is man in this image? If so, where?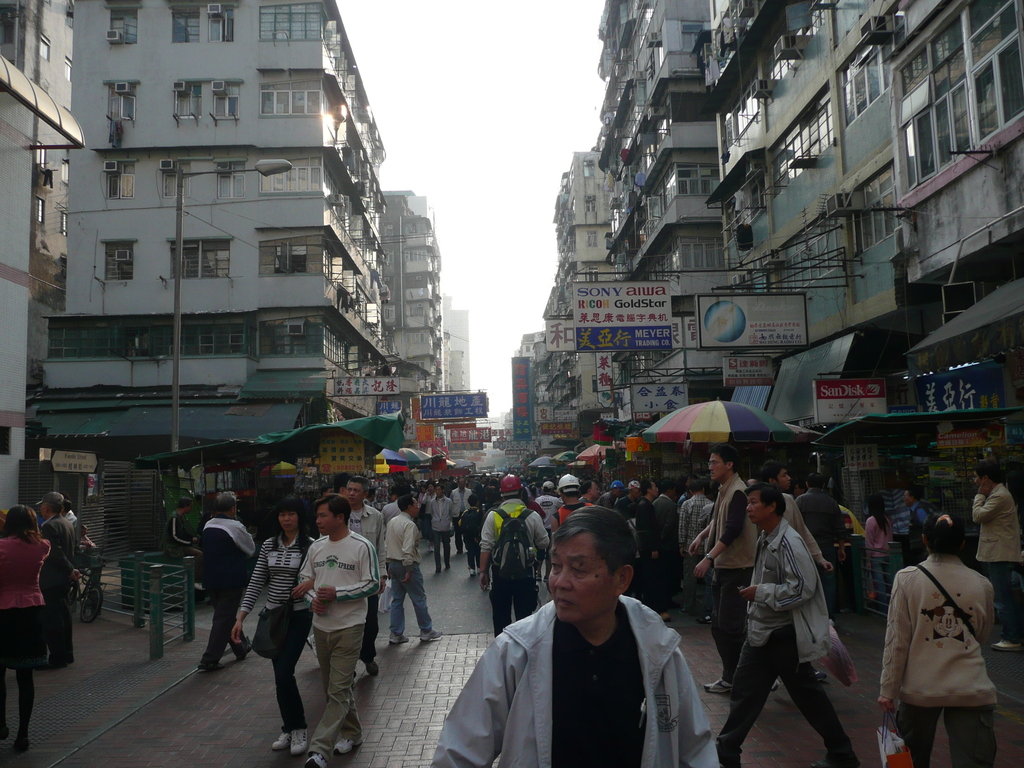
Yes, at [x1=634, y1=481, x2=668, y2=623].
